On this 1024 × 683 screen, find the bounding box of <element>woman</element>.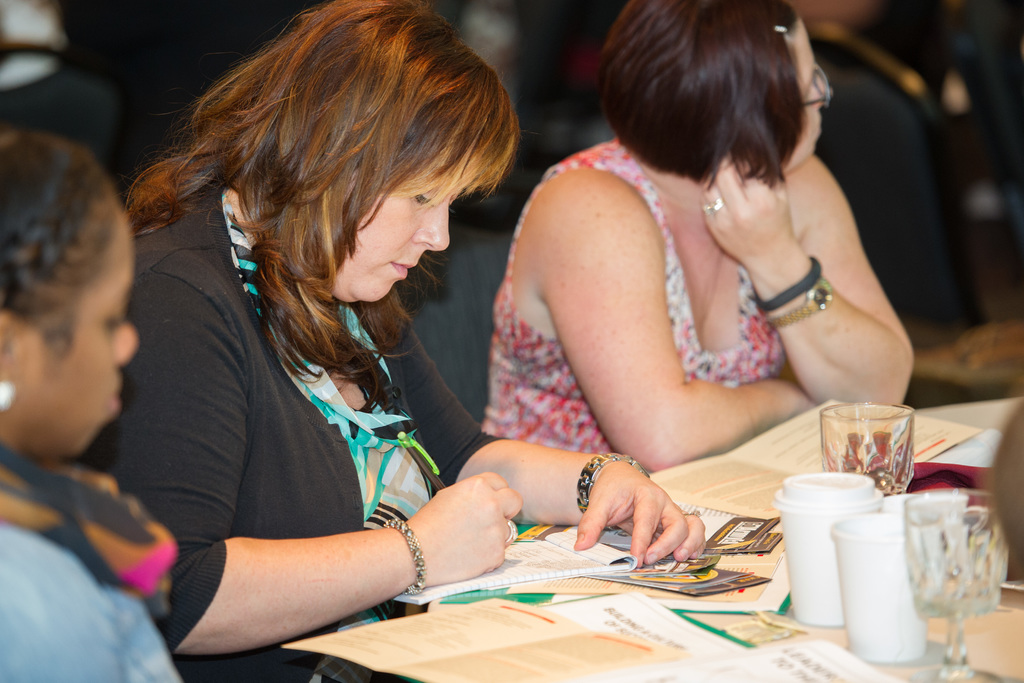
Bounding box: crop(481, 0, 915, 475).
